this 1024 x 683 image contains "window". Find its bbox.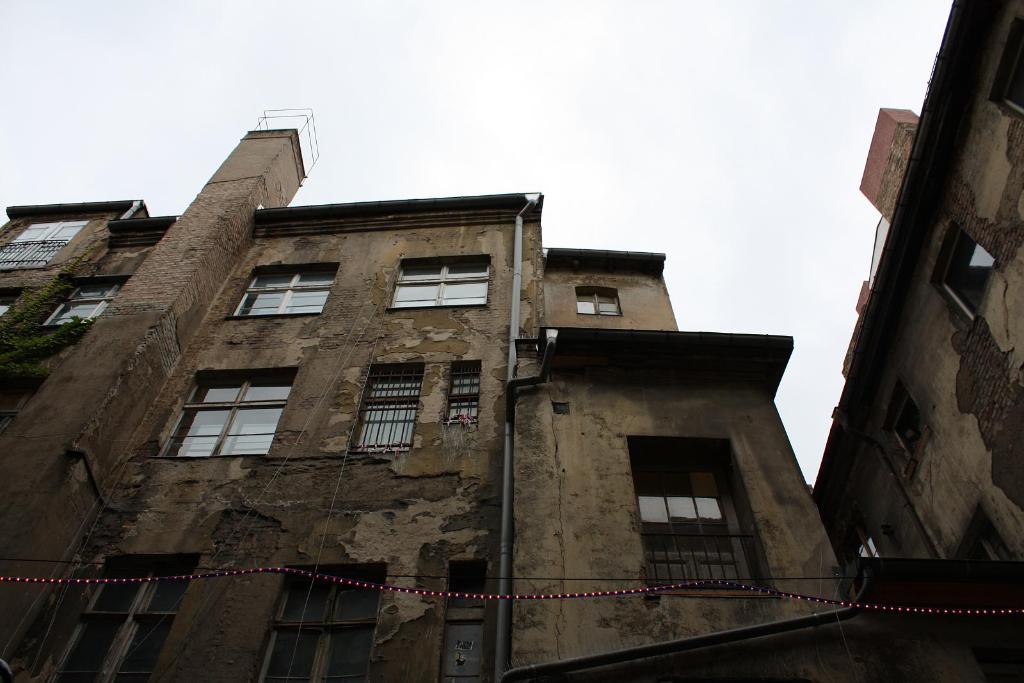
BBox(630, 456, 763, 595).
